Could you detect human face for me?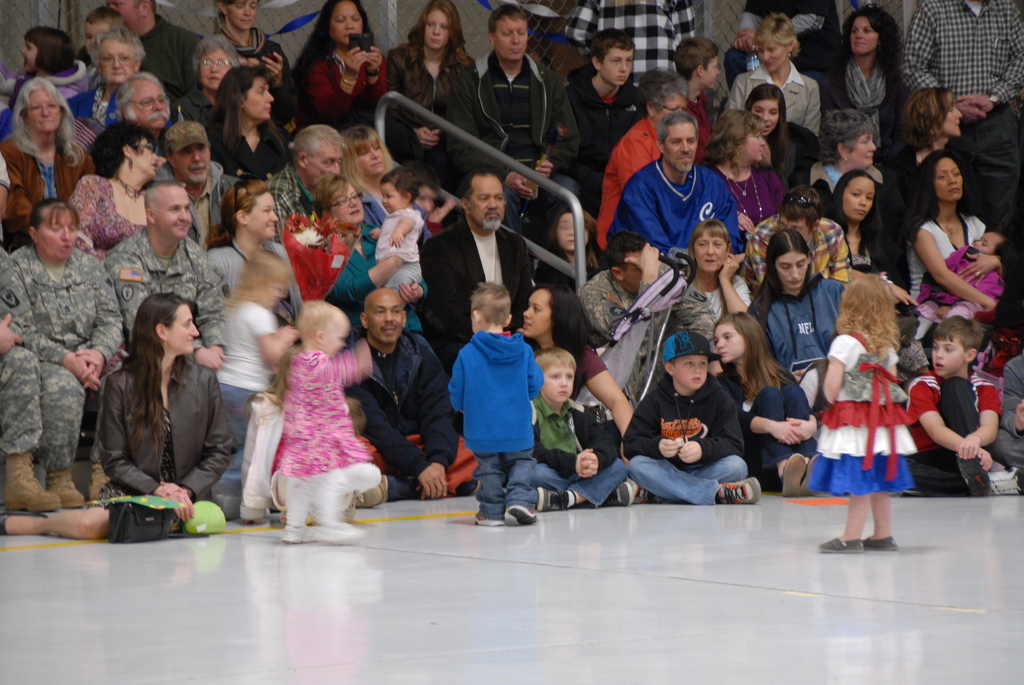
Detection result: x1=26 y1=42 x2=36 y2=68.
